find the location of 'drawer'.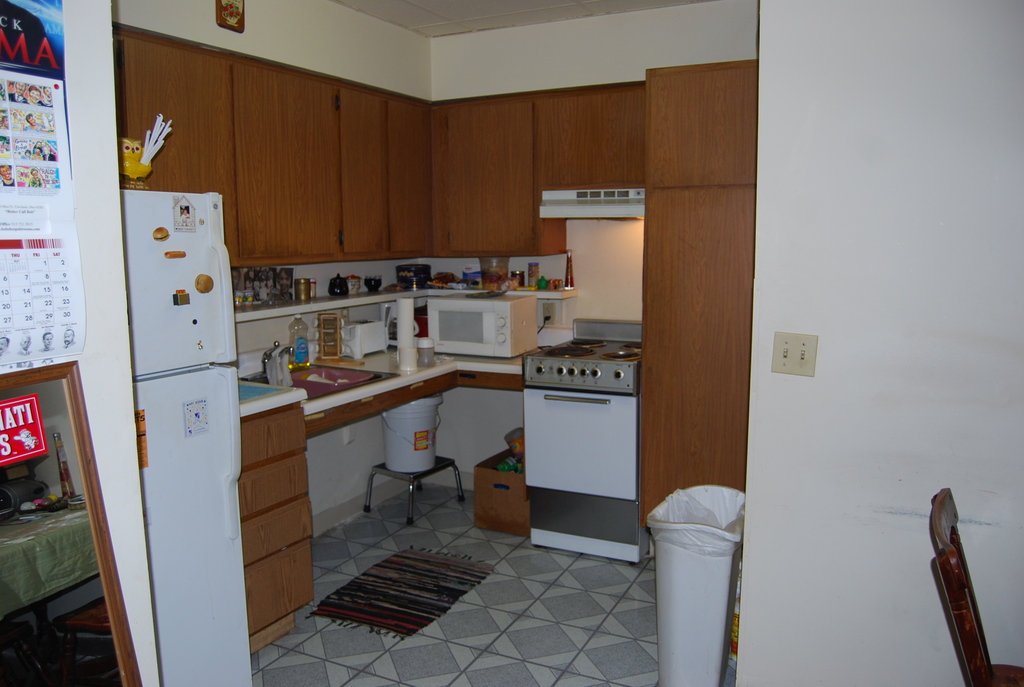
Location: [241,404,307,468].
